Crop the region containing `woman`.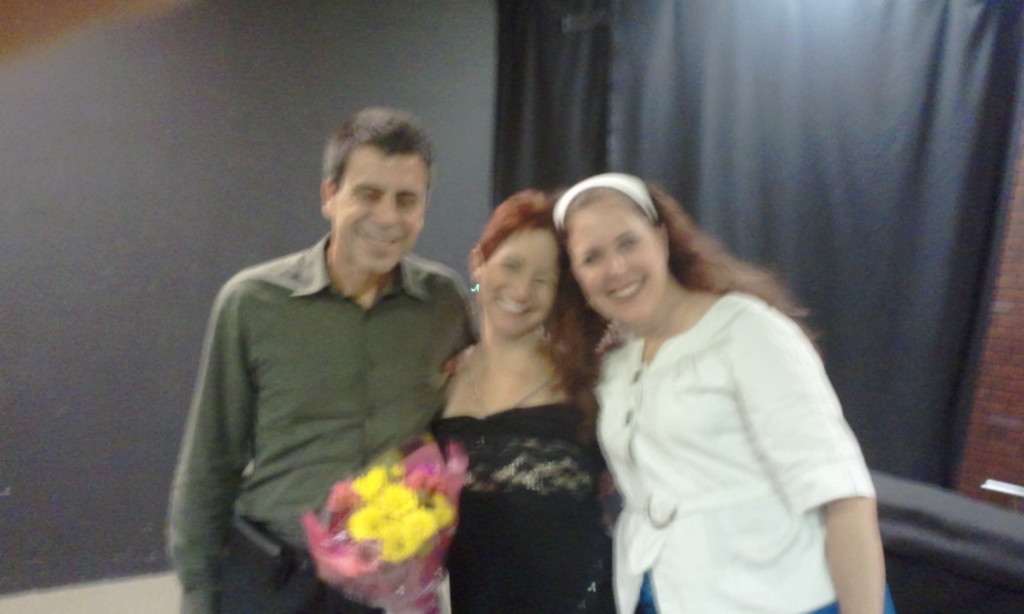
Crop region: <region>534, 173, 892, 613</region>.
